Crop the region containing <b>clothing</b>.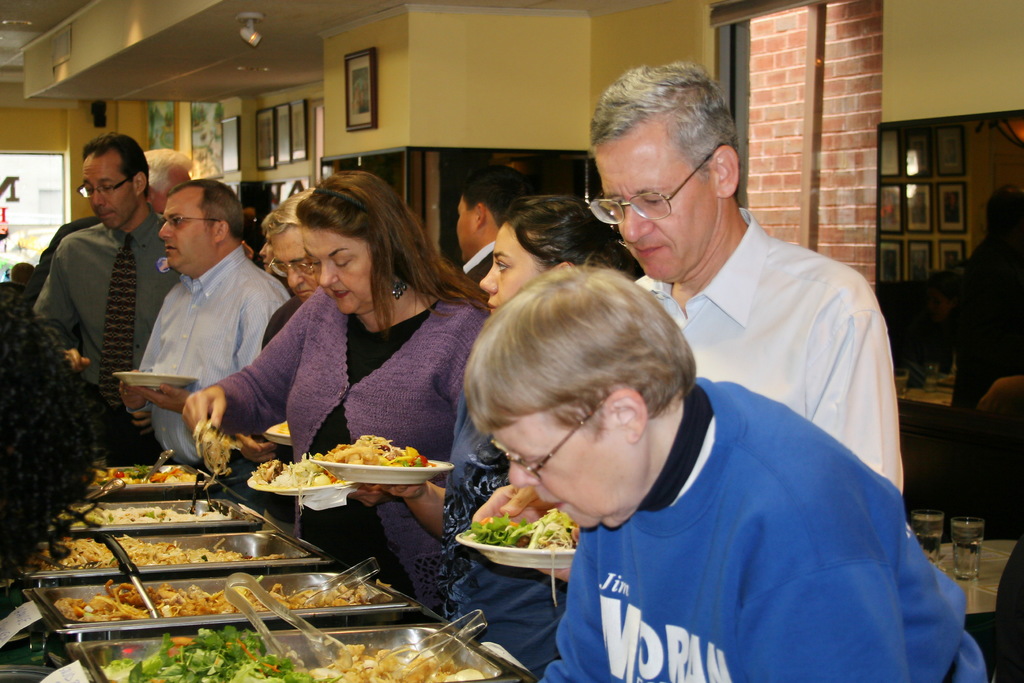
Crop region: (left=432, top=387, right=559, bottom=677).
